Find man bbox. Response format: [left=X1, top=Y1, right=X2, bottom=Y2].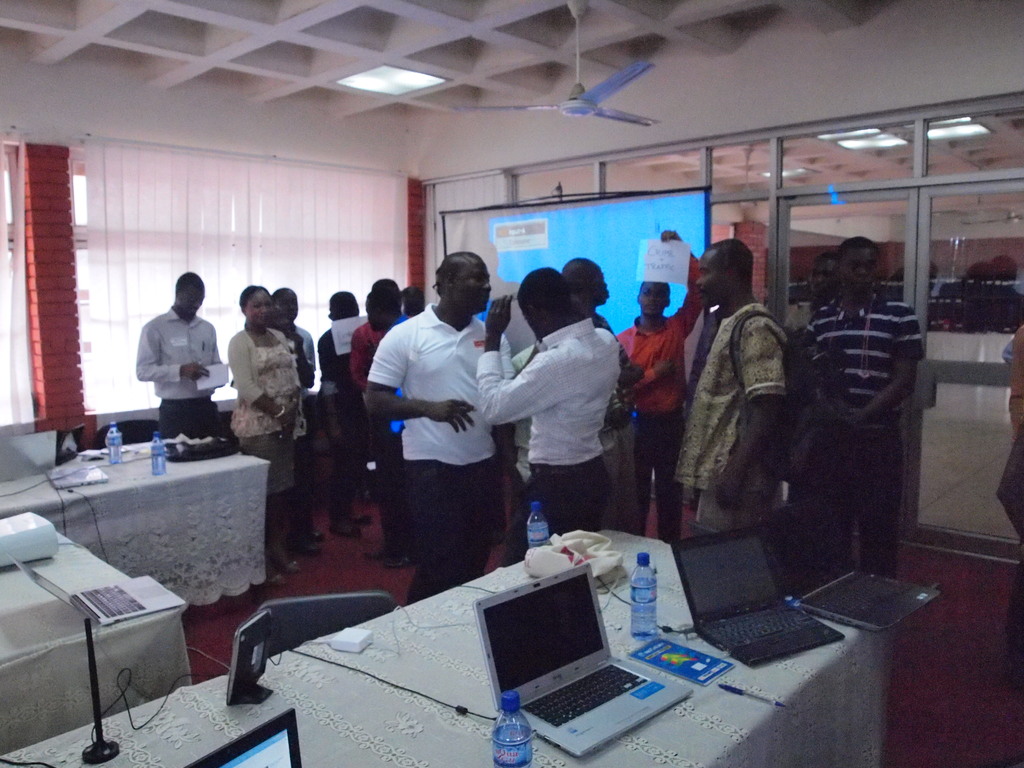
[left=480, top=267, right=612, bottom=541].
